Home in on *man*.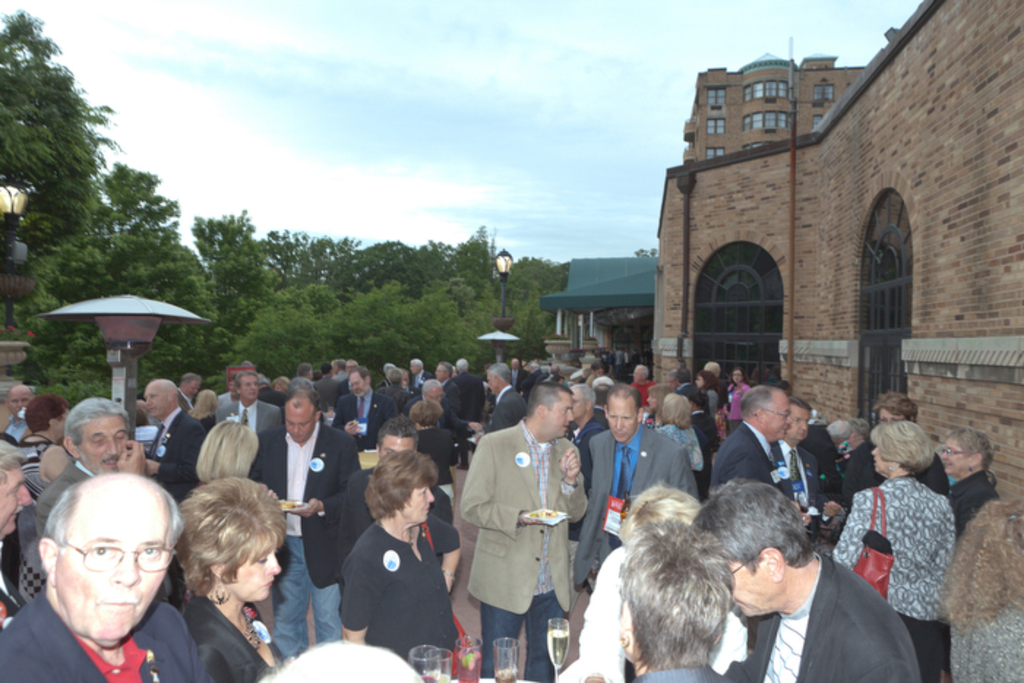
Homed in at 142 377 218 604.
